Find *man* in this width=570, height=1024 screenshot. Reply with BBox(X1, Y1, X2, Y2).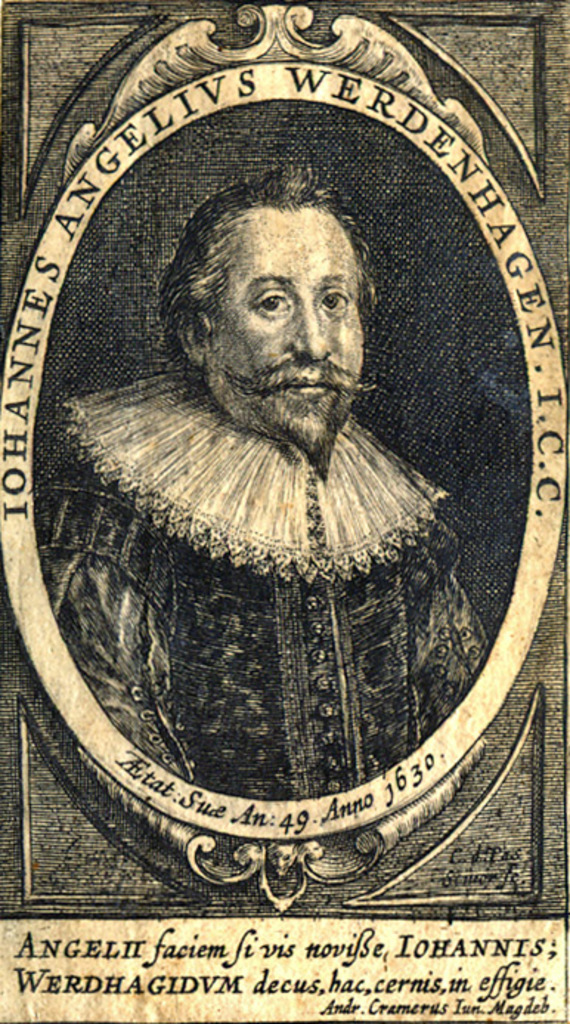
BBox(32, 164, 489, 805).
